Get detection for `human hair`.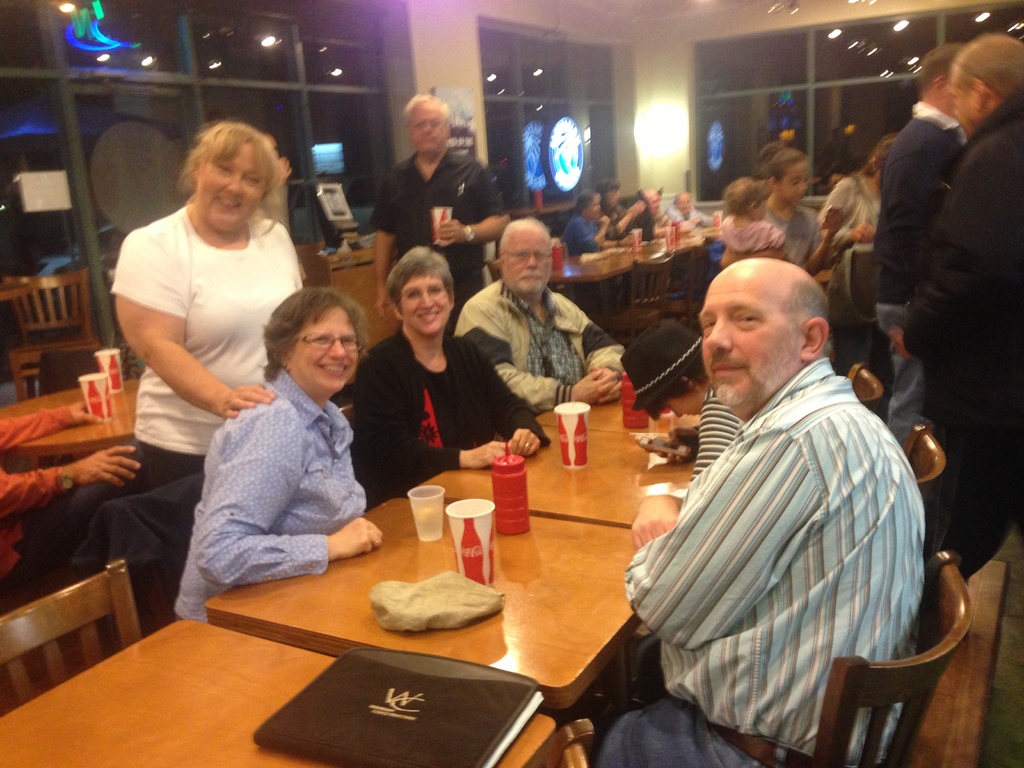
Detection: 953:35:1023:93.
